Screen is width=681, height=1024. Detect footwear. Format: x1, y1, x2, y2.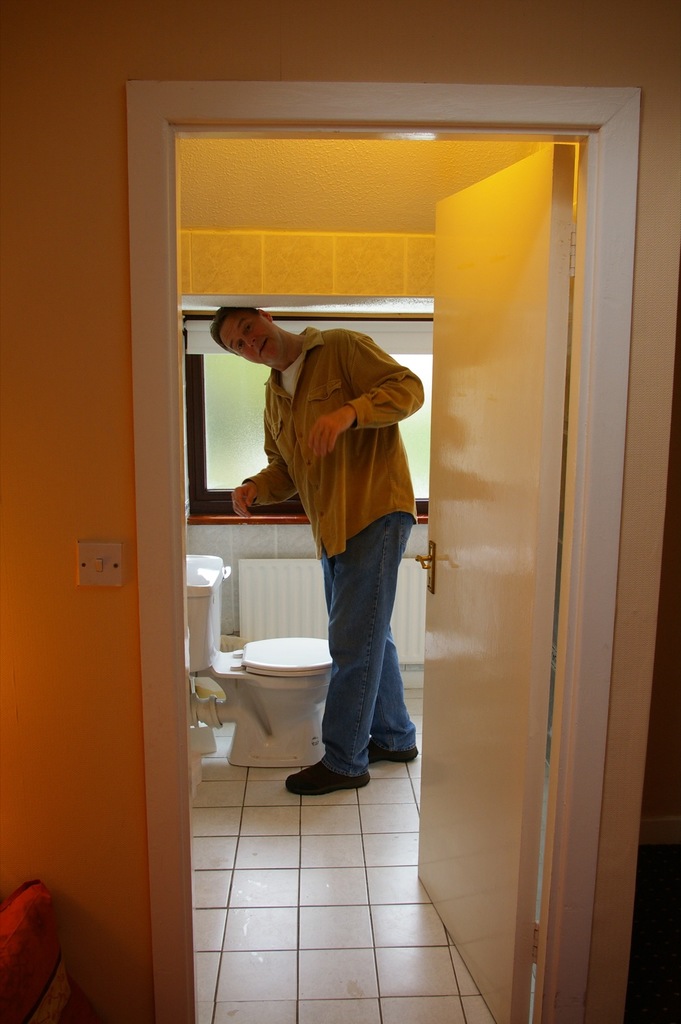
340, 738, 426, 774.
